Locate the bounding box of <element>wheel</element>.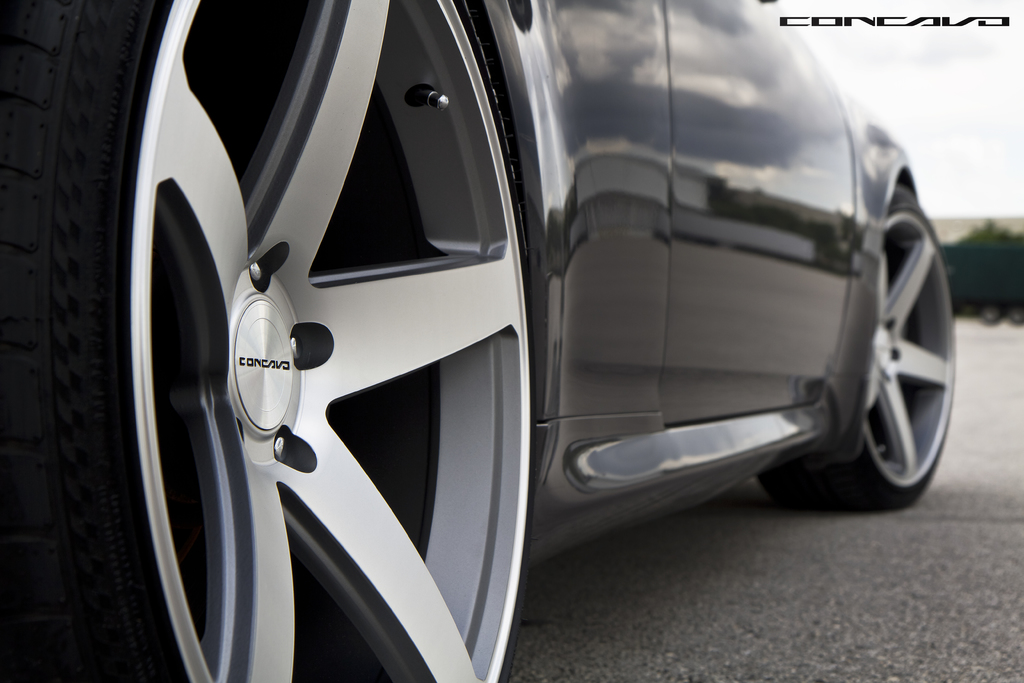
Bounding box: <region>0, 0, 541, 682</region>.
